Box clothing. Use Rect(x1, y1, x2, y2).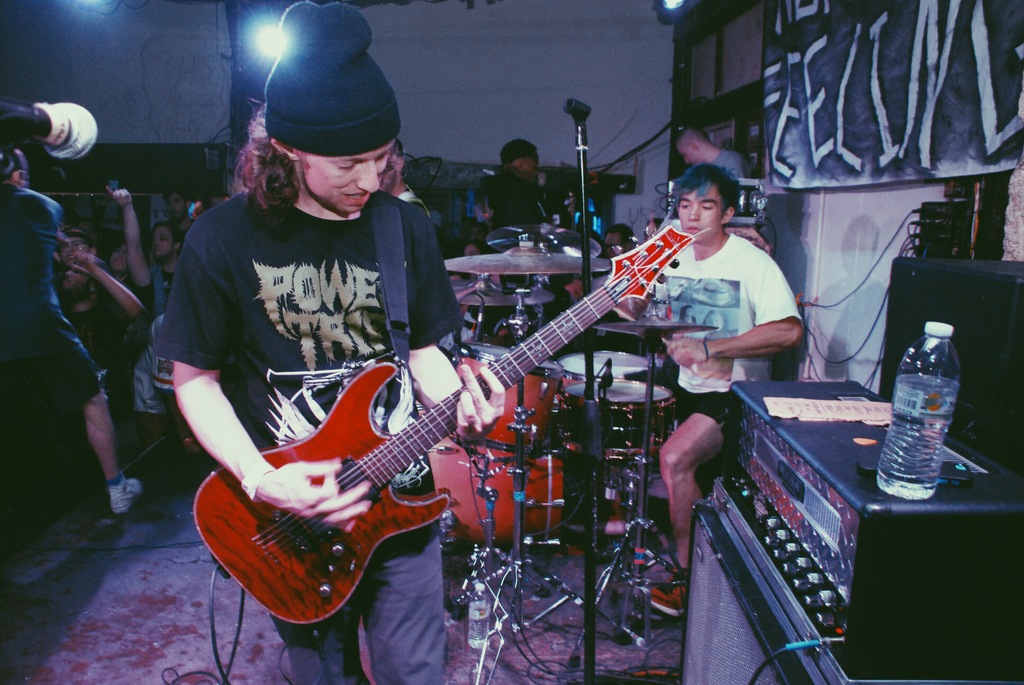
Rect(481, 176, 573, 231).
